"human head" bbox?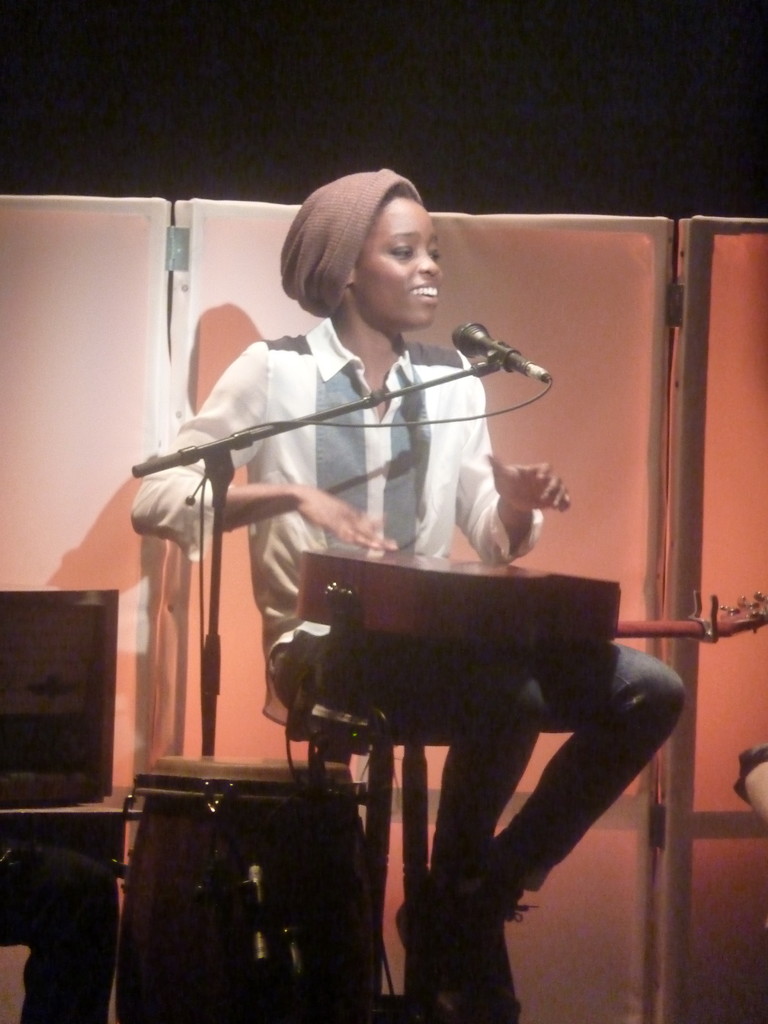
BBox(299, 163, 444, 320)
